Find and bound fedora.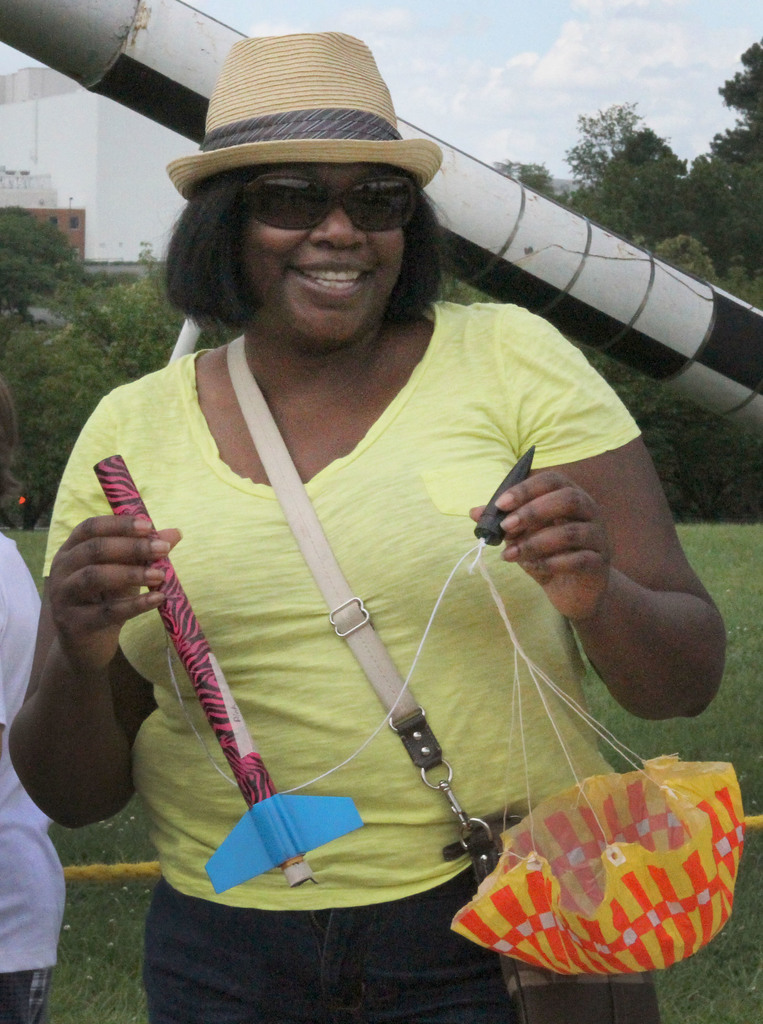
Bound: bbox=[167, 22, 458, 245].
